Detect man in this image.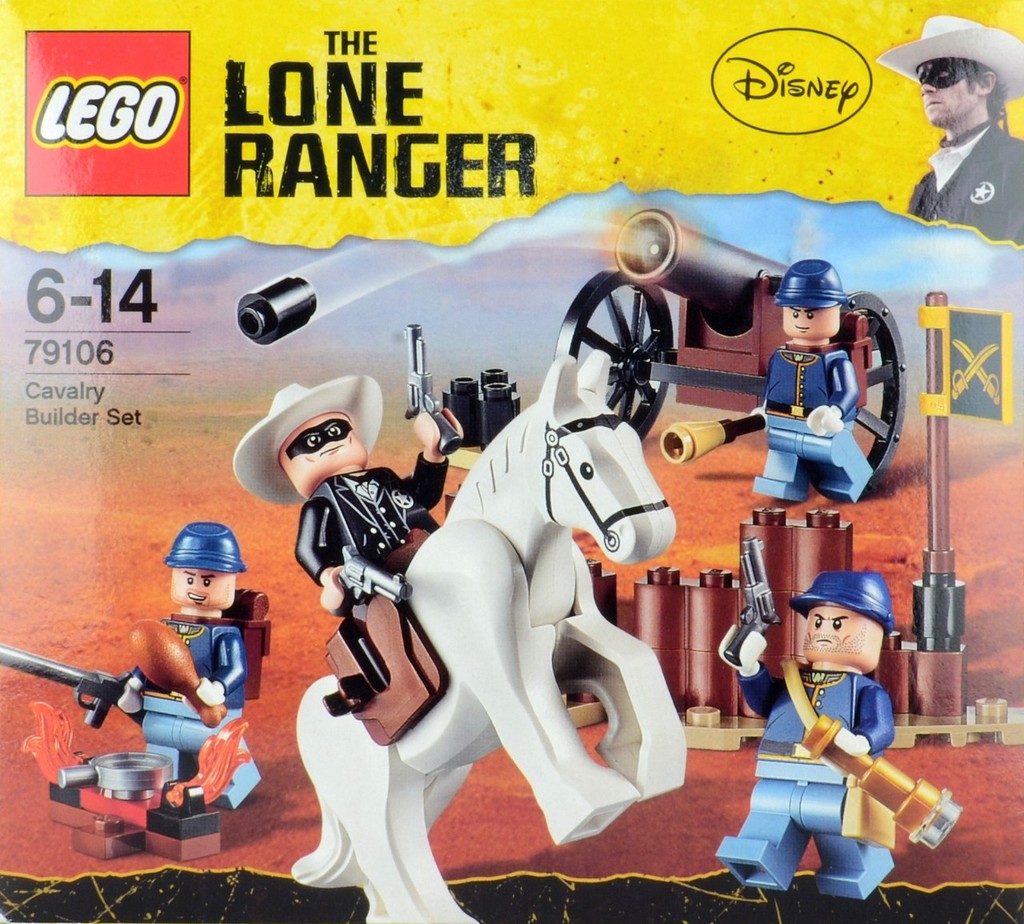
Detection: bbox=[886, 17, 1023, 225].
